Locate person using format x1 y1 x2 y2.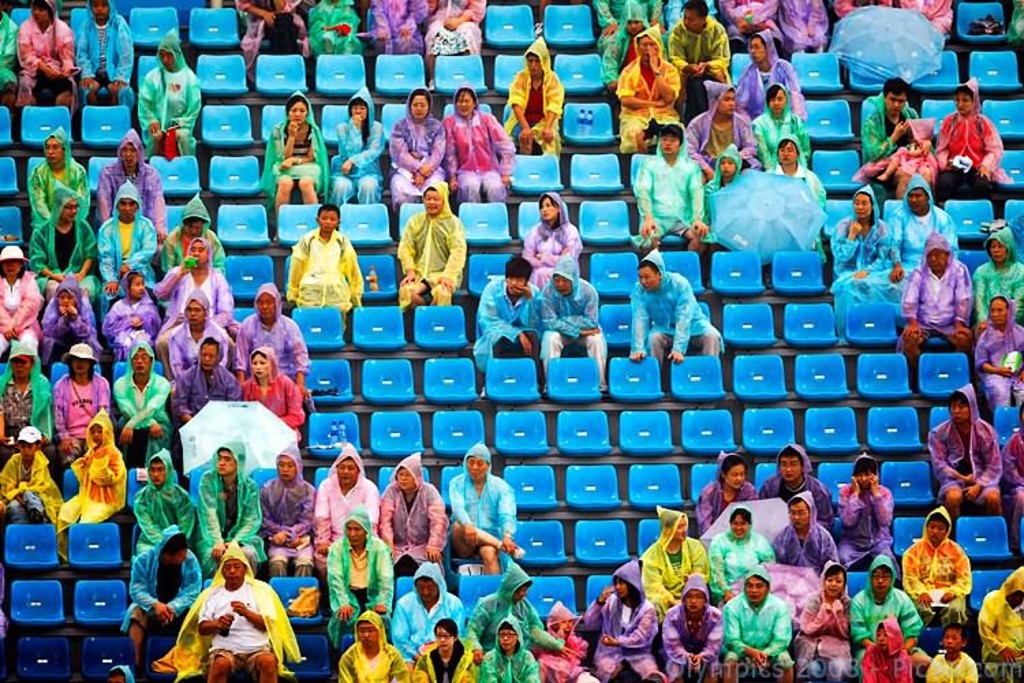
474 254 539 382.
